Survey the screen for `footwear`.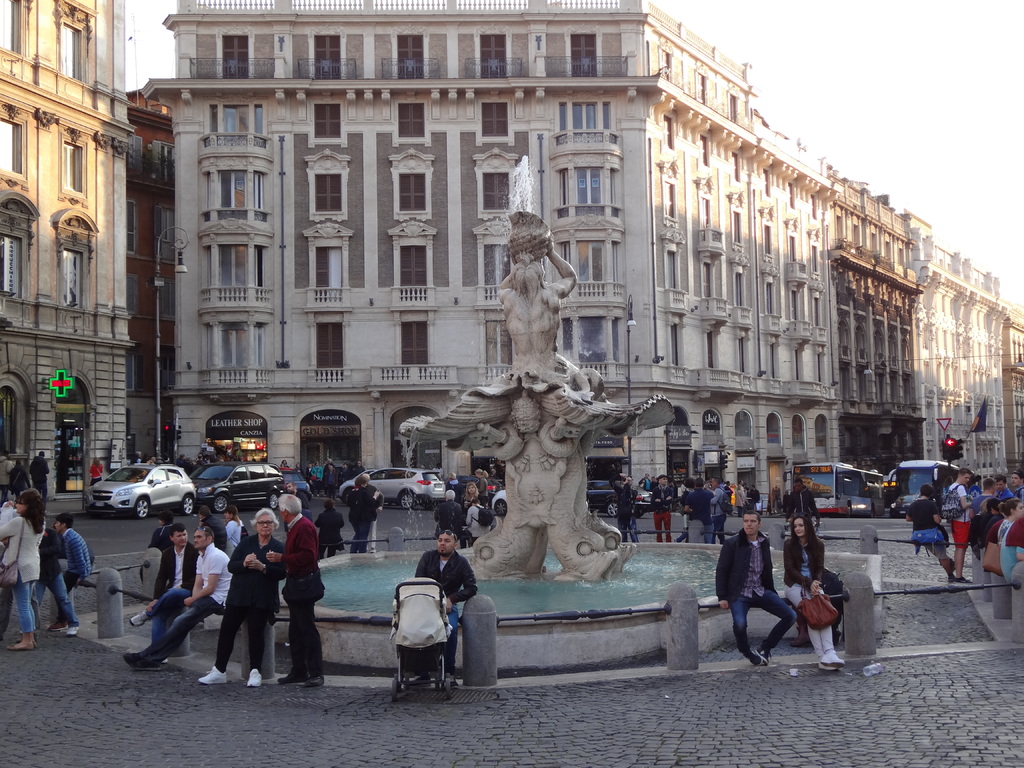
Survey found: <bbox>127, 657, 160, 669</bbox>.
